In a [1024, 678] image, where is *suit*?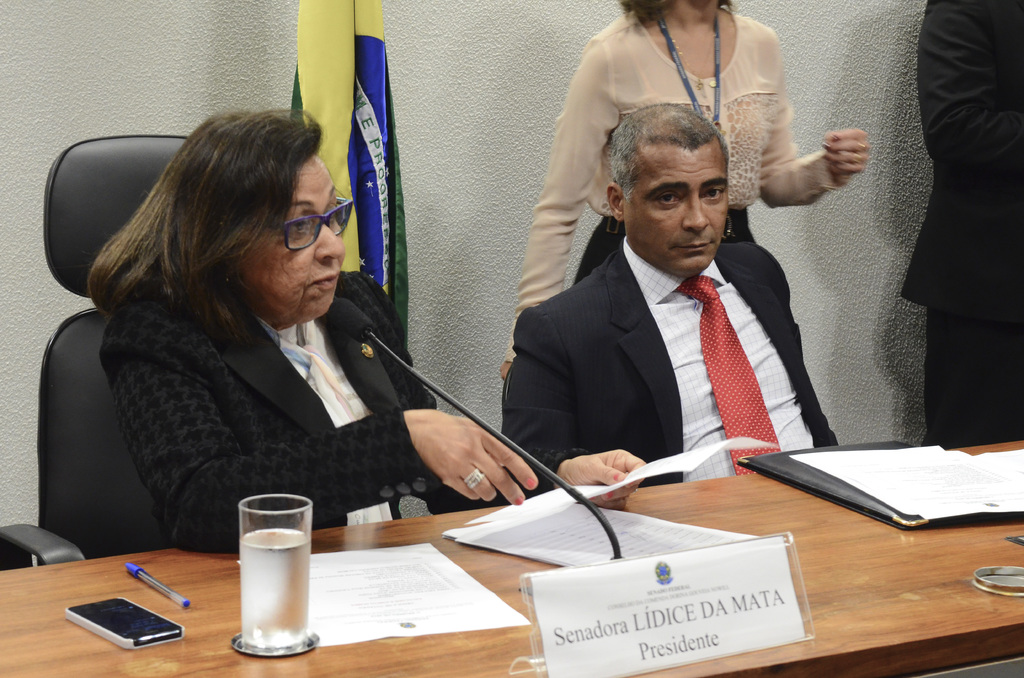
<region>495, 243, 839, 487</region>.
